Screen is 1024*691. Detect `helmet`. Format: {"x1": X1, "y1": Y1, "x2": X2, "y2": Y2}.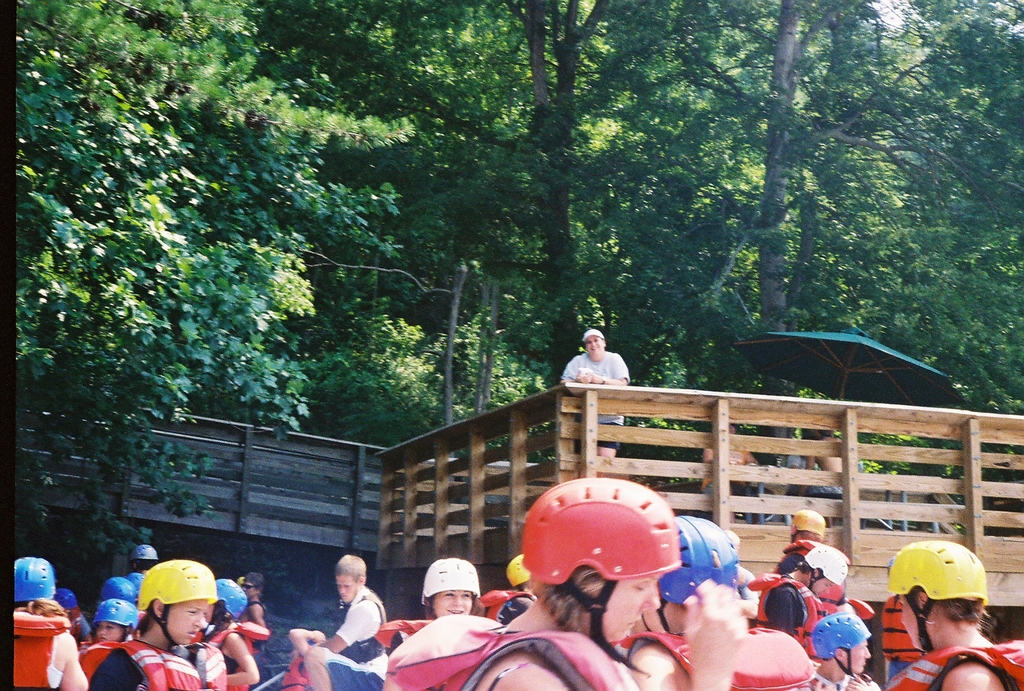
{"x1": 131, "y1": 569, "x2": 149, "y2": 594}.
